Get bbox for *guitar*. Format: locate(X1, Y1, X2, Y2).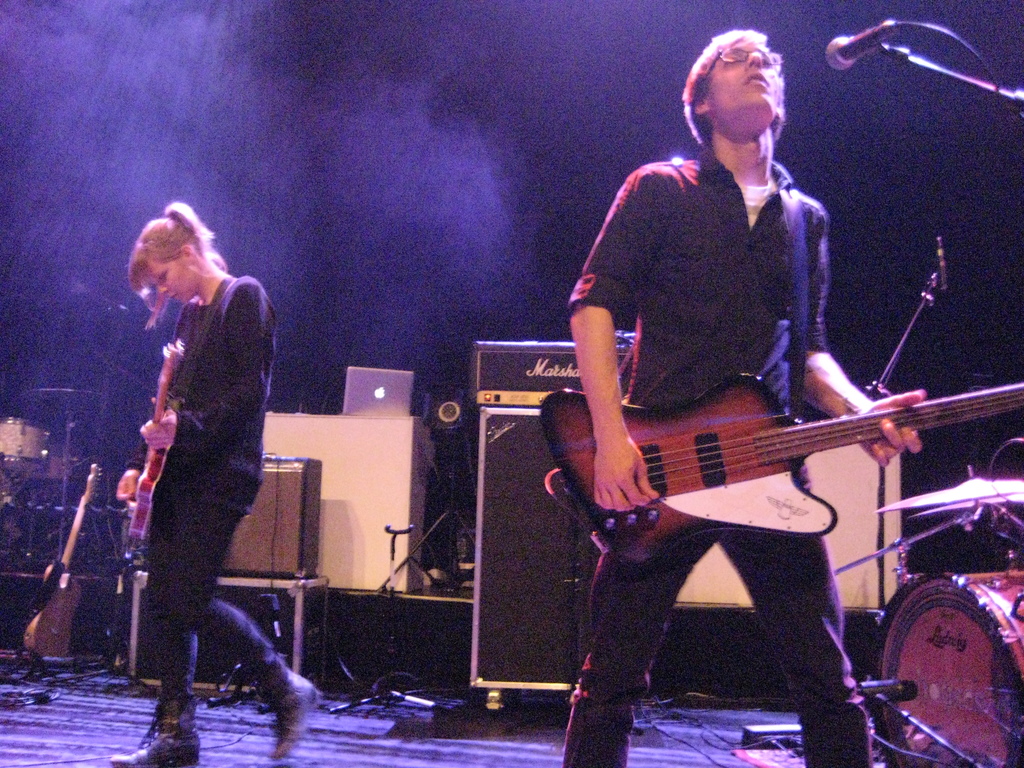
locate(125, 335, 179, 555).
